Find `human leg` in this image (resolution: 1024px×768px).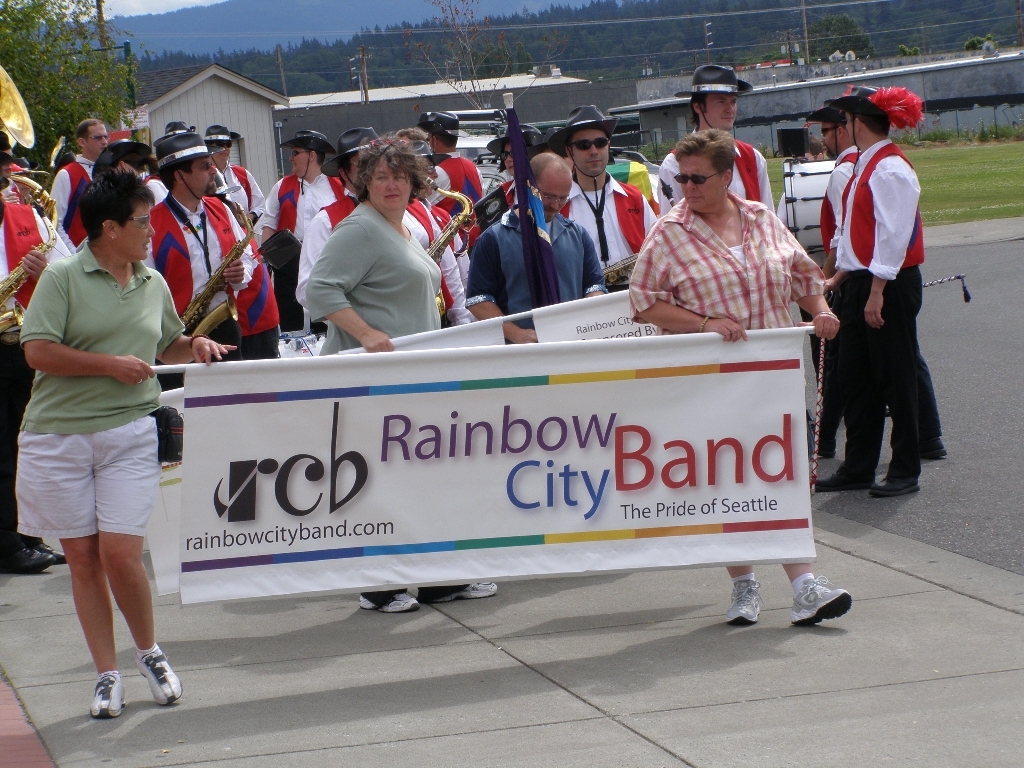
[x1=103, y1=416, x2=161, y2=709].
